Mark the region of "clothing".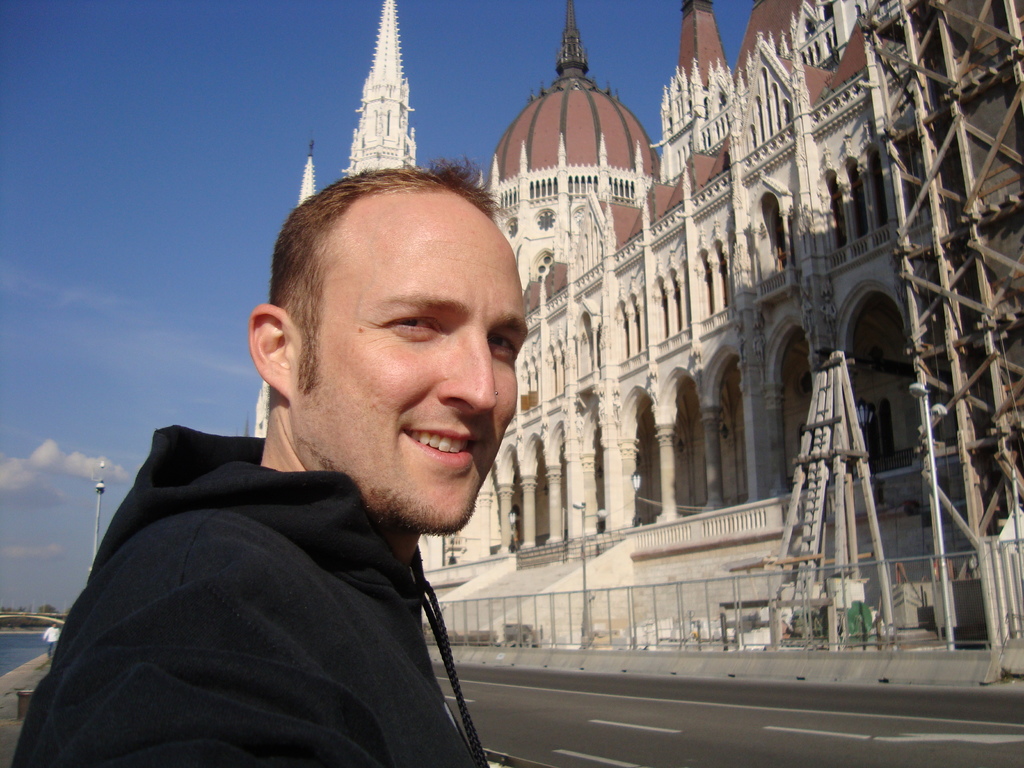
Region: 0:404:558:767.
